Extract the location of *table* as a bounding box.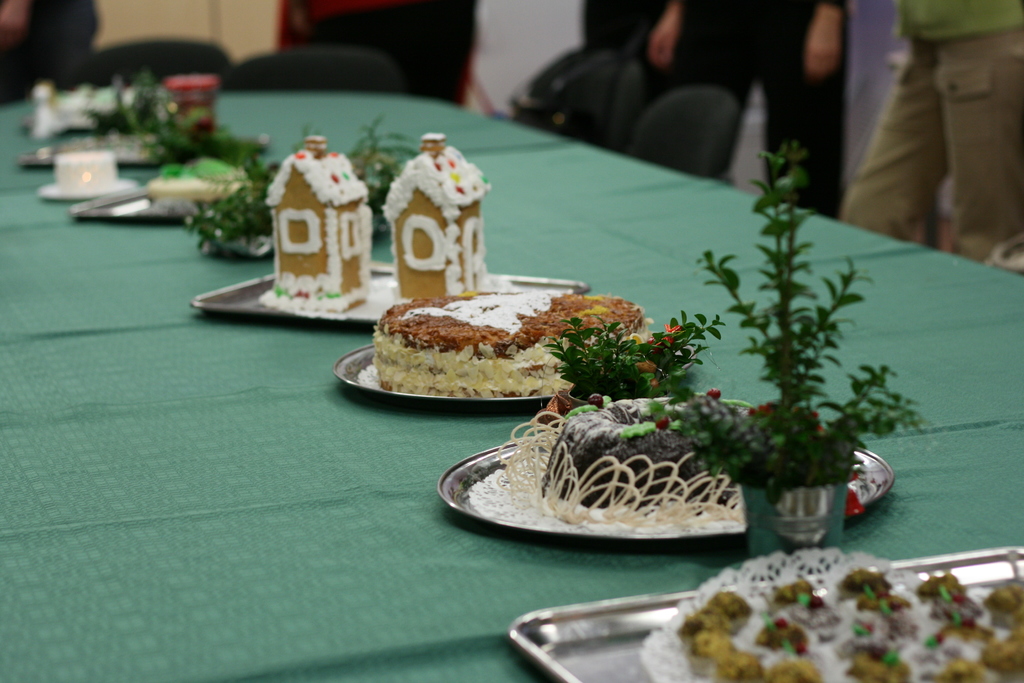
0/97/1023/682.
